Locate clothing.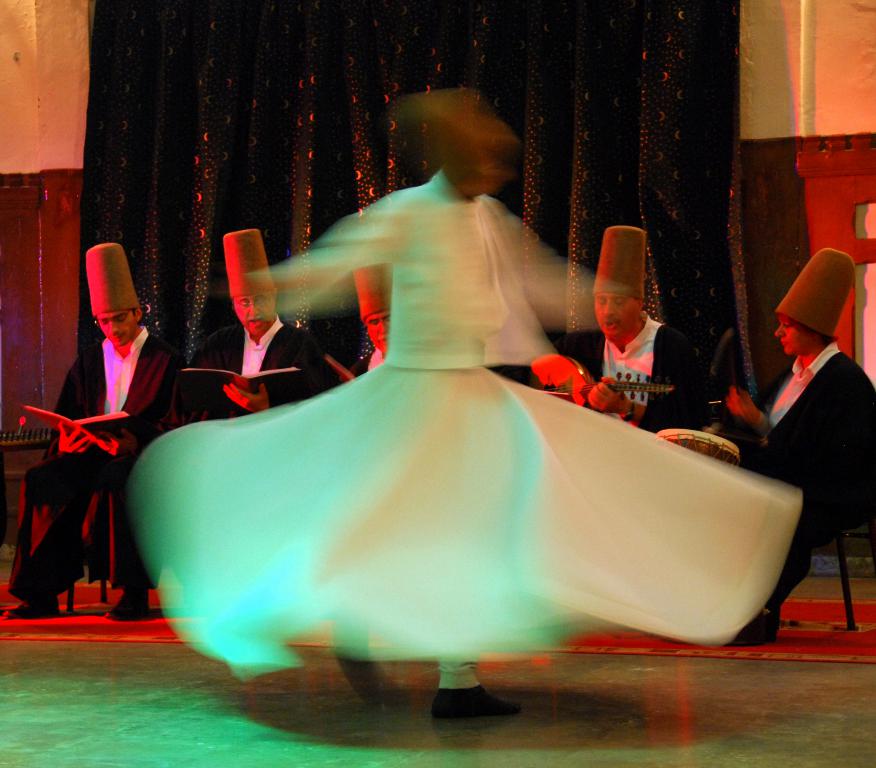
Bounding box: [536, 314, 710, 440].
